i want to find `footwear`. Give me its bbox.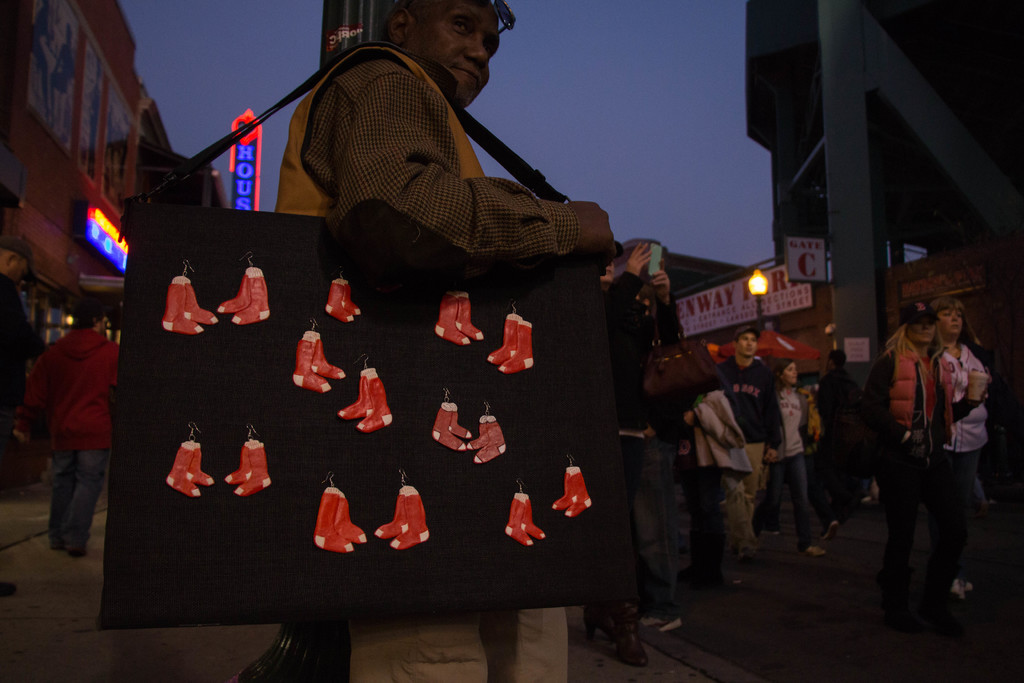
(584, 602, 617, 640).
